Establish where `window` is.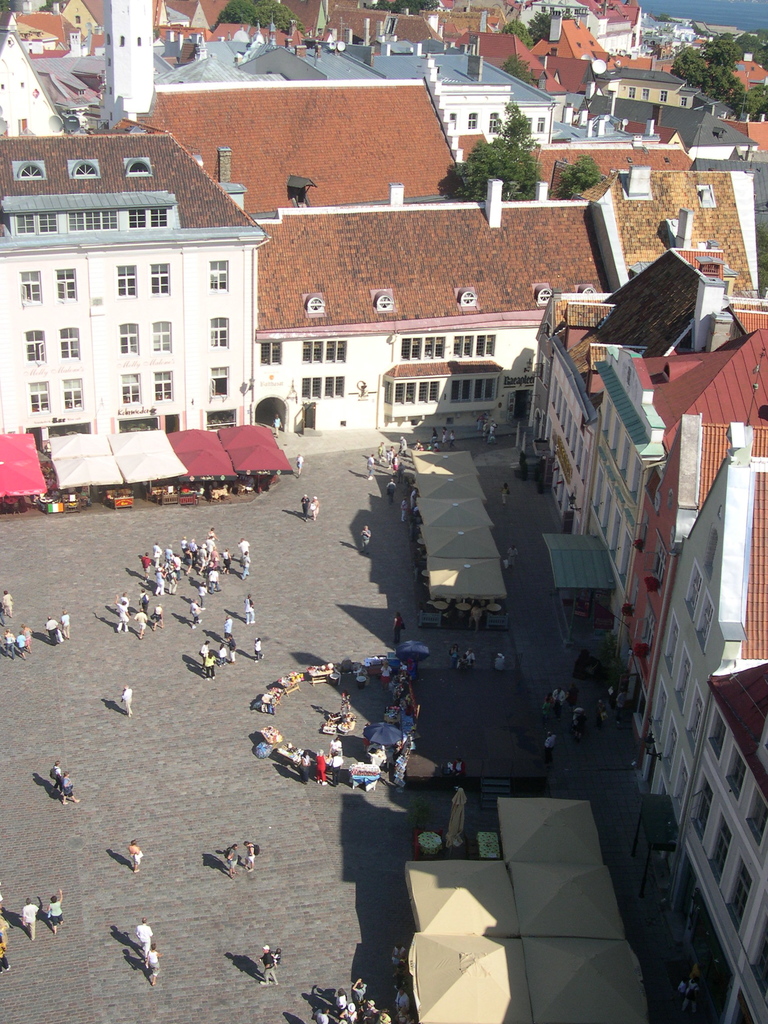
Established at bbox=(252, 330, 287, 369).
